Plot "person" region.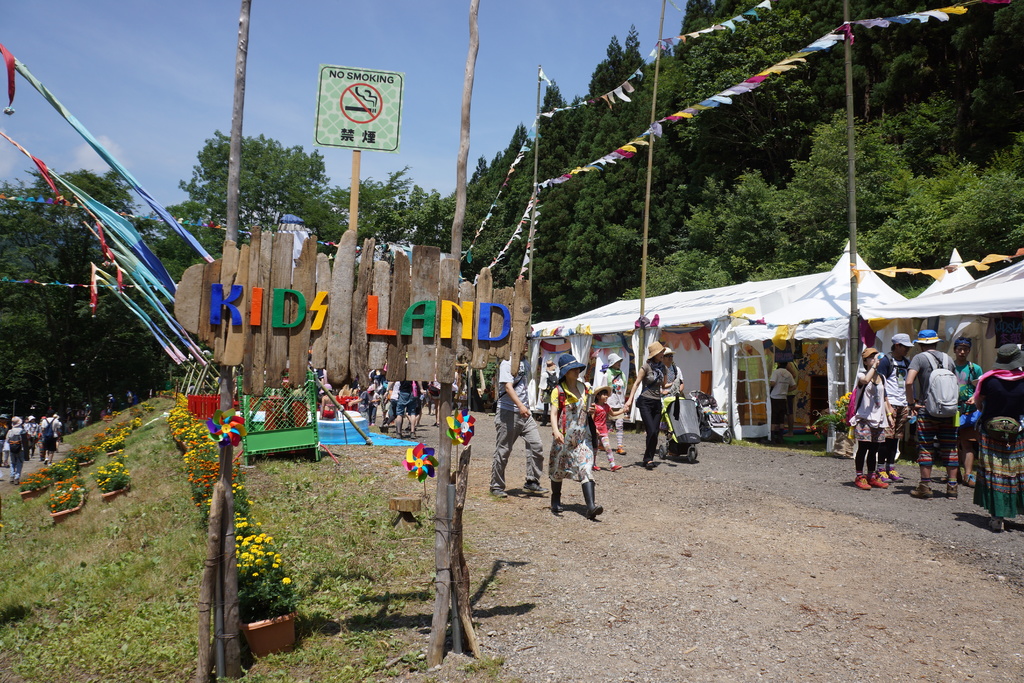
Plotted at bbox=[318, 383, 337, 421].
